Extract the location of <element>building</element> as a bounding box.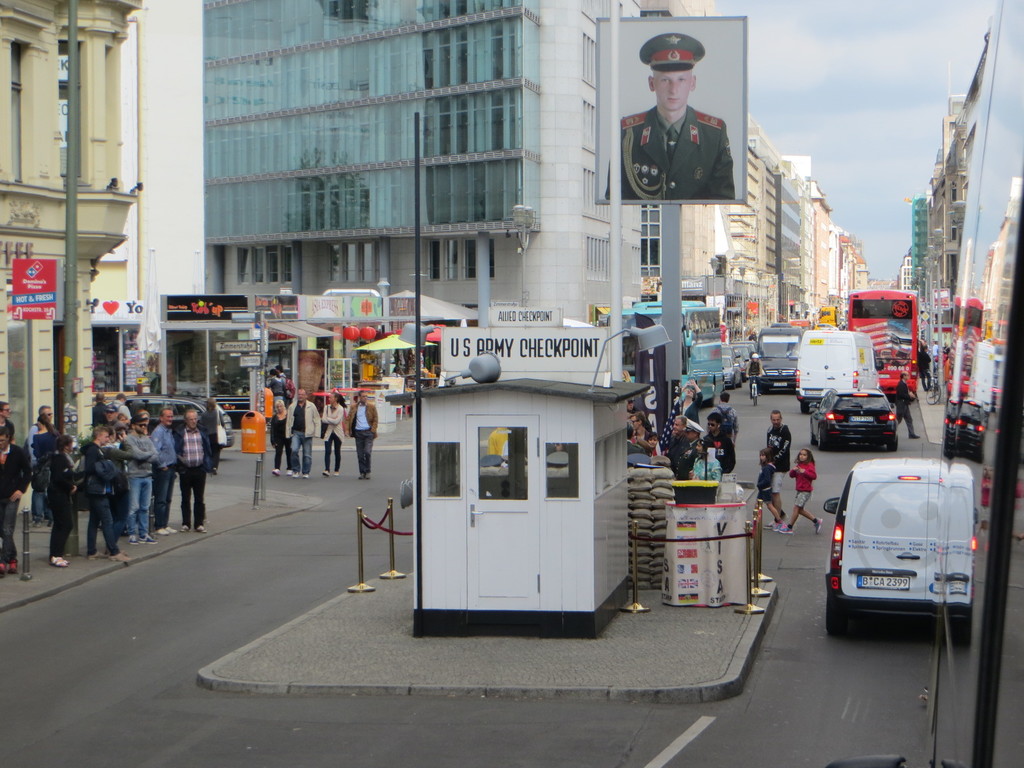
0, 0, 137, 512.
